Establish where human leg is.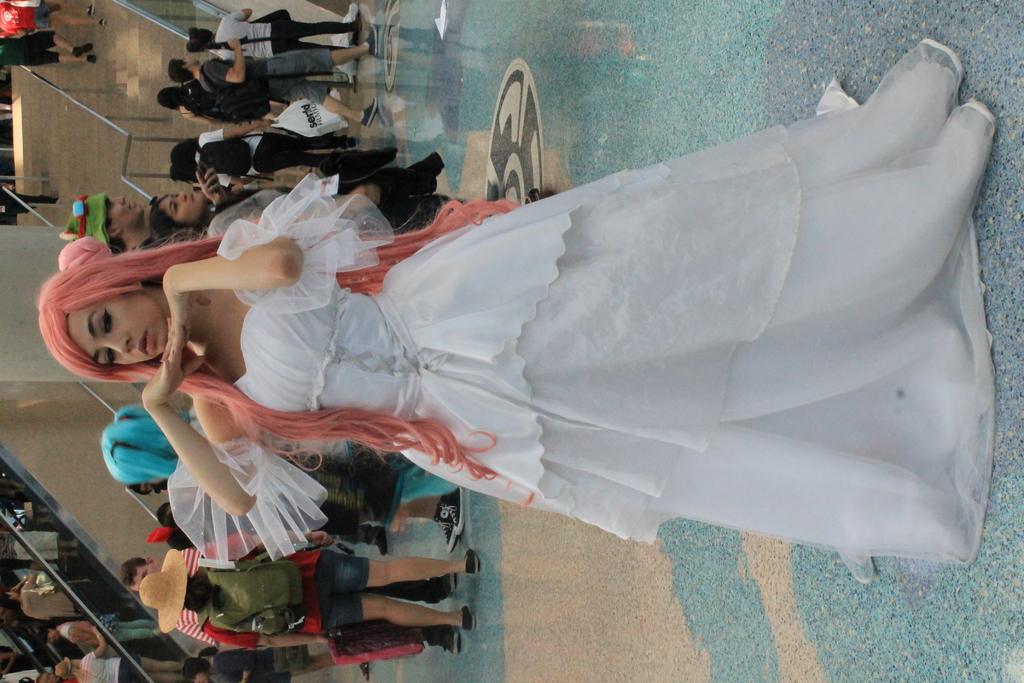
Established at x1=262 y1=76 x2=376 y2=133.
